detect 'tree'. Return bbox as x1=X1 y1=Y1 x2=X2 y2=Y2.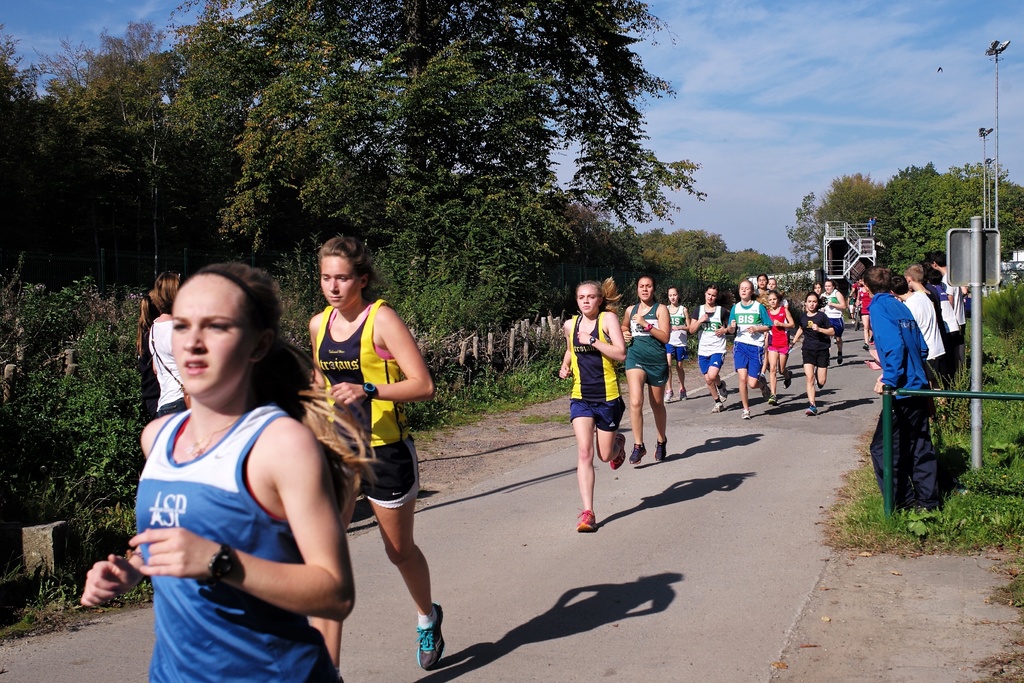
x1=872 y1=154 x2=949 y2=269.
